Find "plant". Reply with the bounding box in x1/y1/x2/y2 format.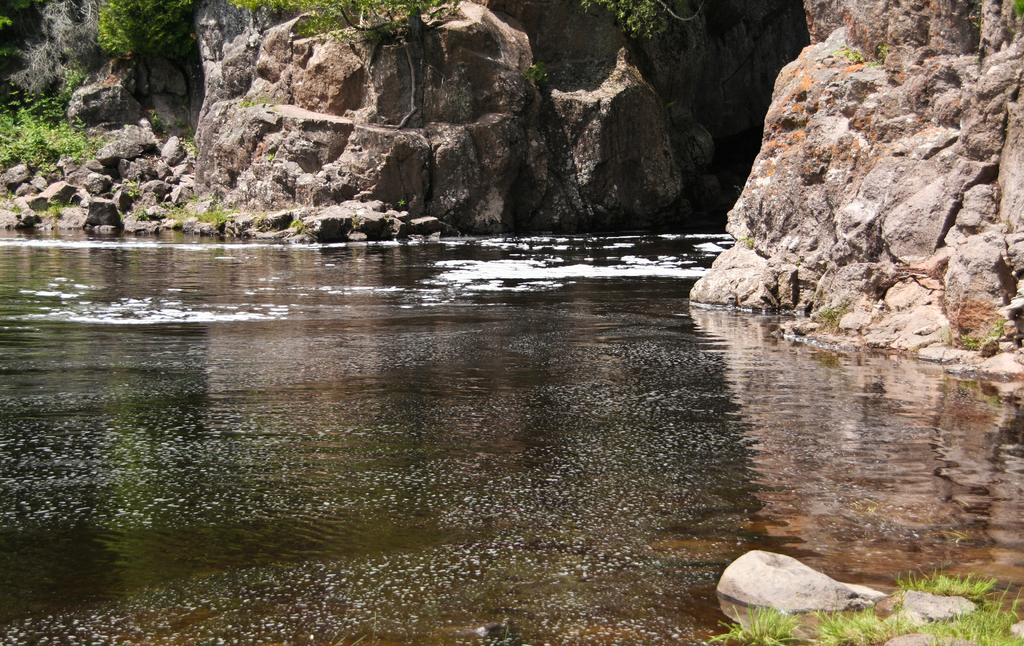
106/181/120/196.
